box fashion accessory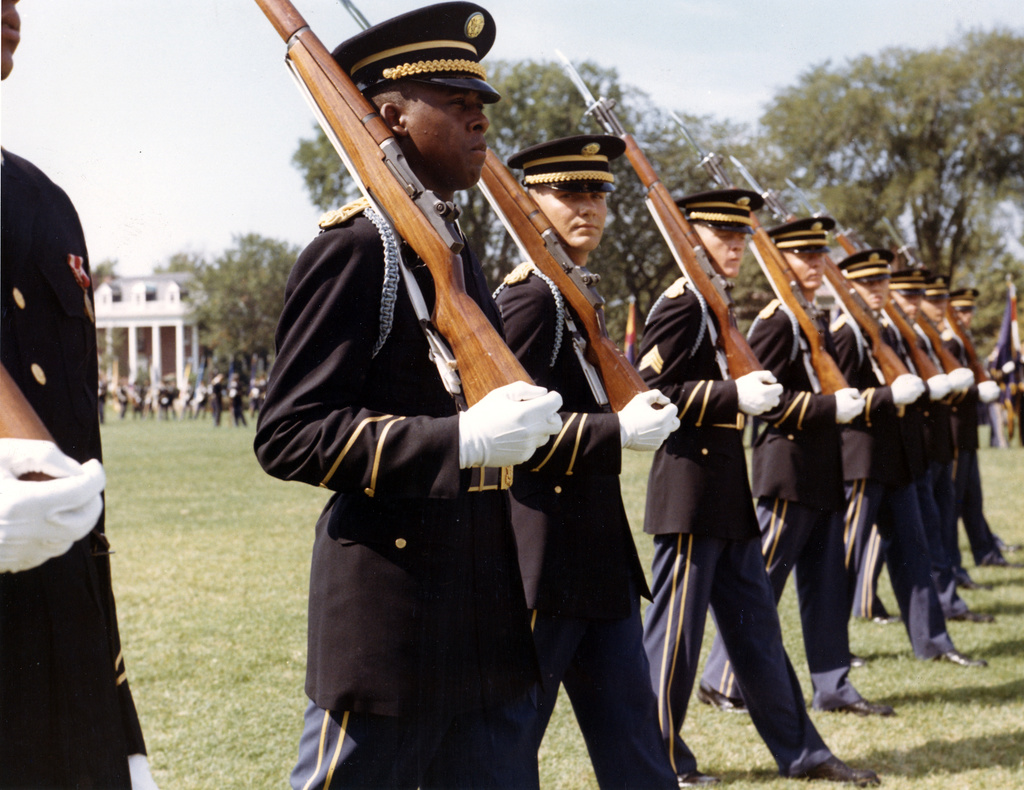
BBox(0, 441, 104, 574)
